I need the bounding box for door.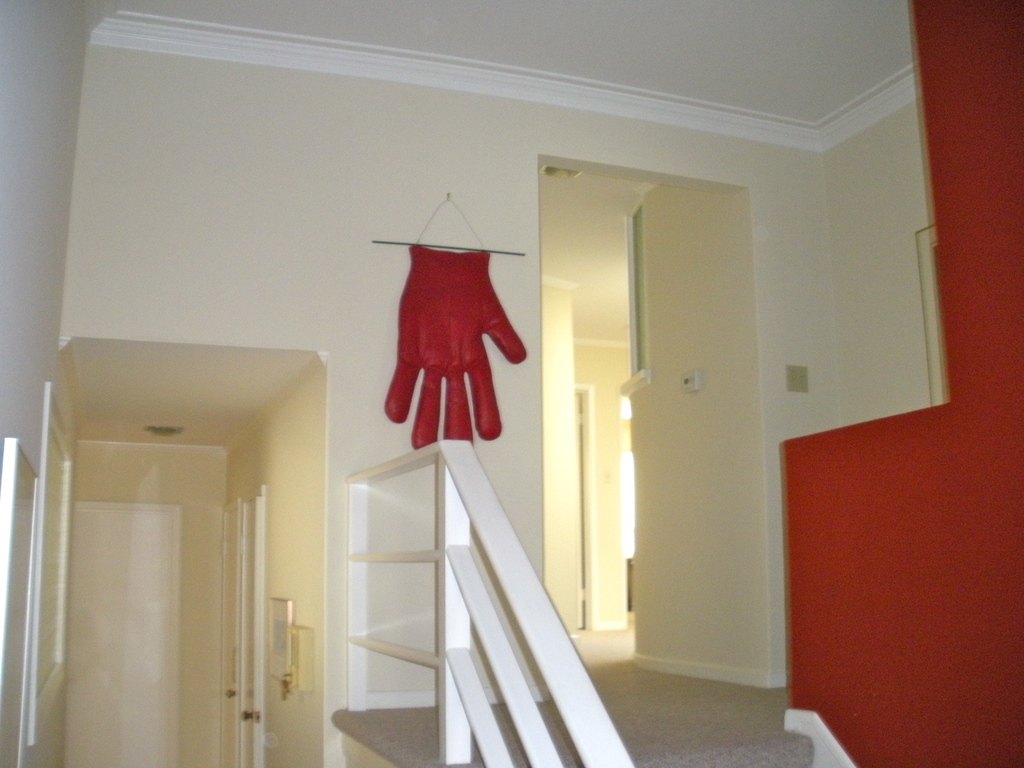
Here it is: (63, 500, 185, 767).
